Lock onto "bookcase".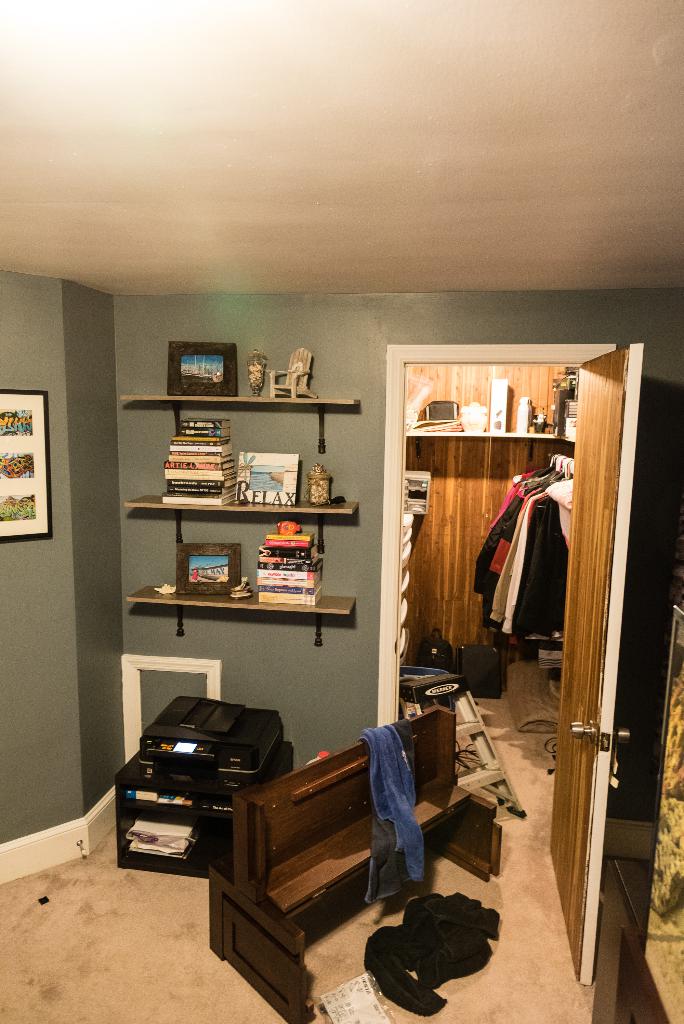
Locked: <region>138, 424, 361, 635</region>.
